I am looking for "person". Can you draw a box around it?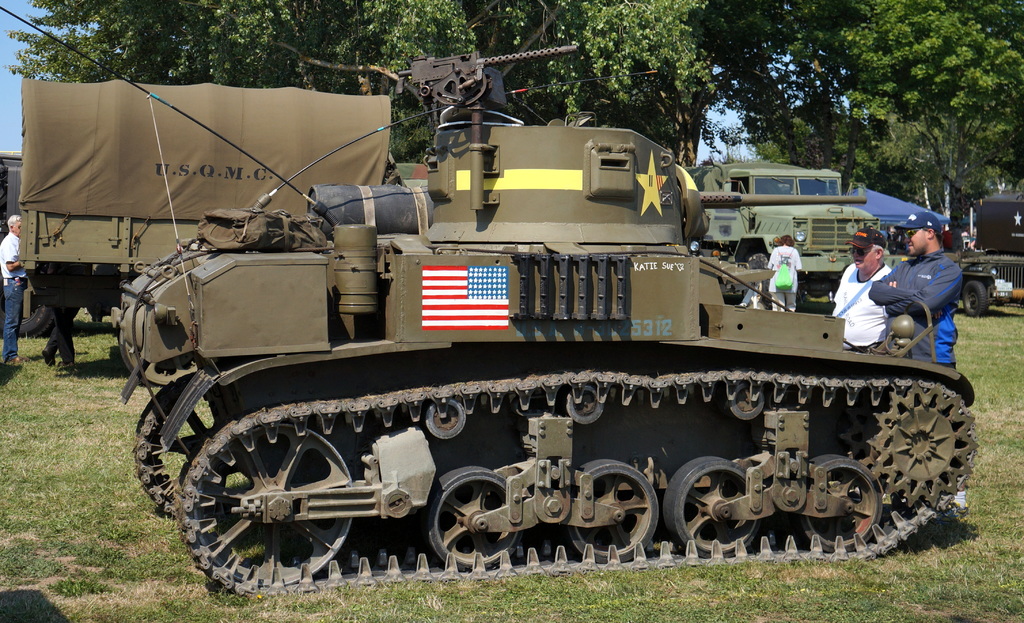
Sure, the bounding box is box=[827, 227, 897, 351].
